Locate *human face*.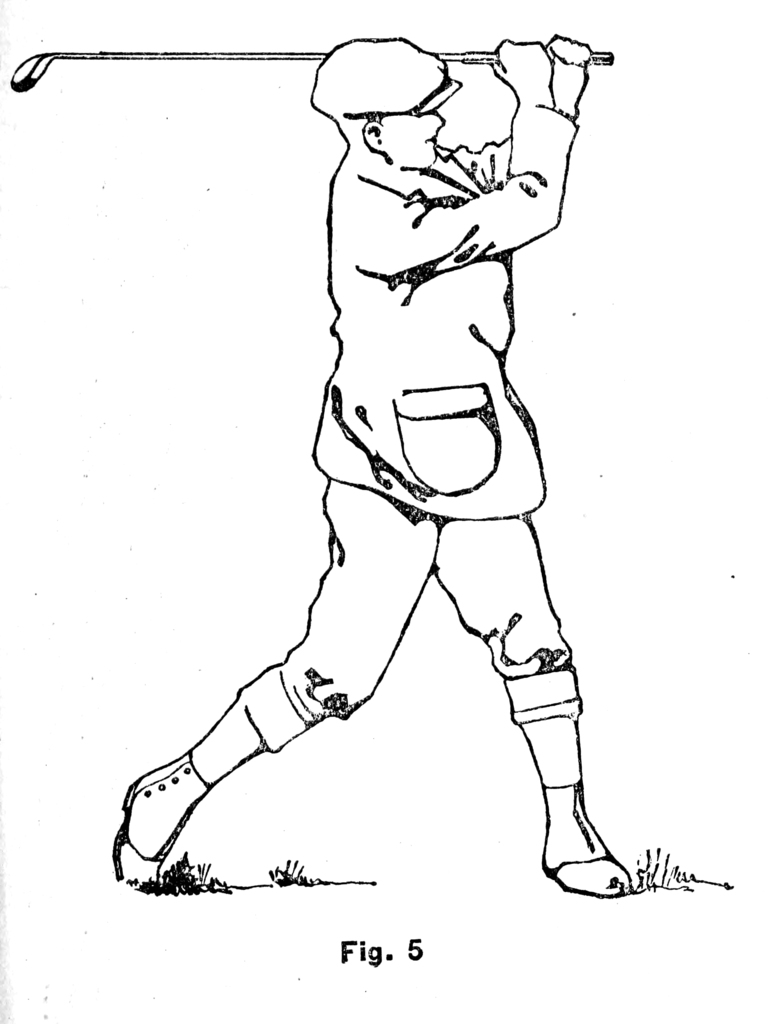
Bounding box: region(378, 111, 448, 165).
